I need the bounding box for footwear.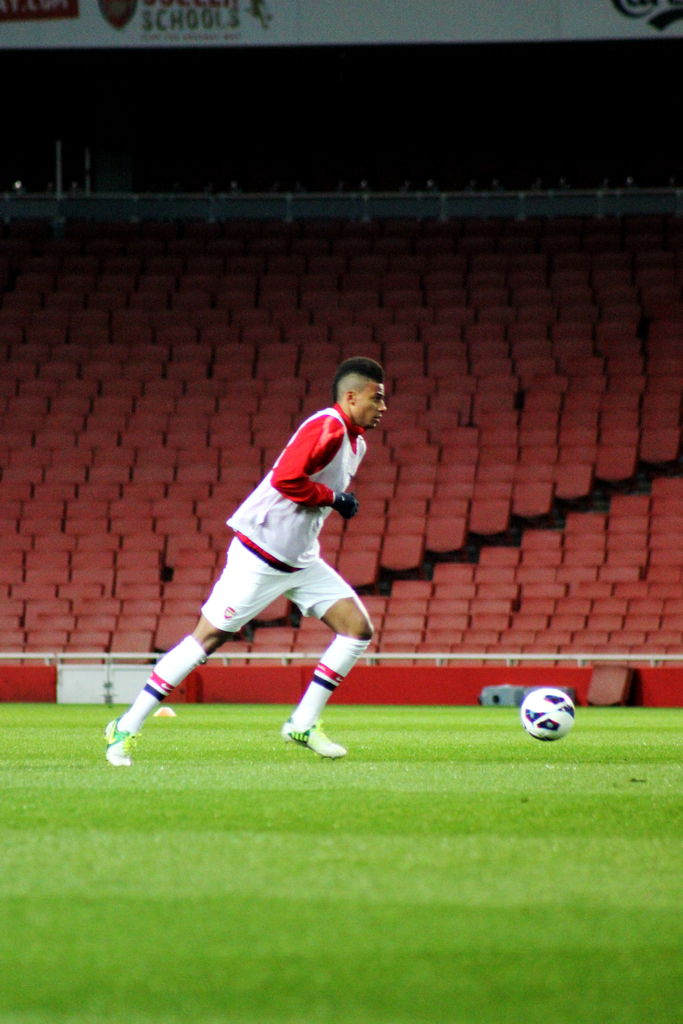
Here it is: BBox(276, 708, 348, 763).
